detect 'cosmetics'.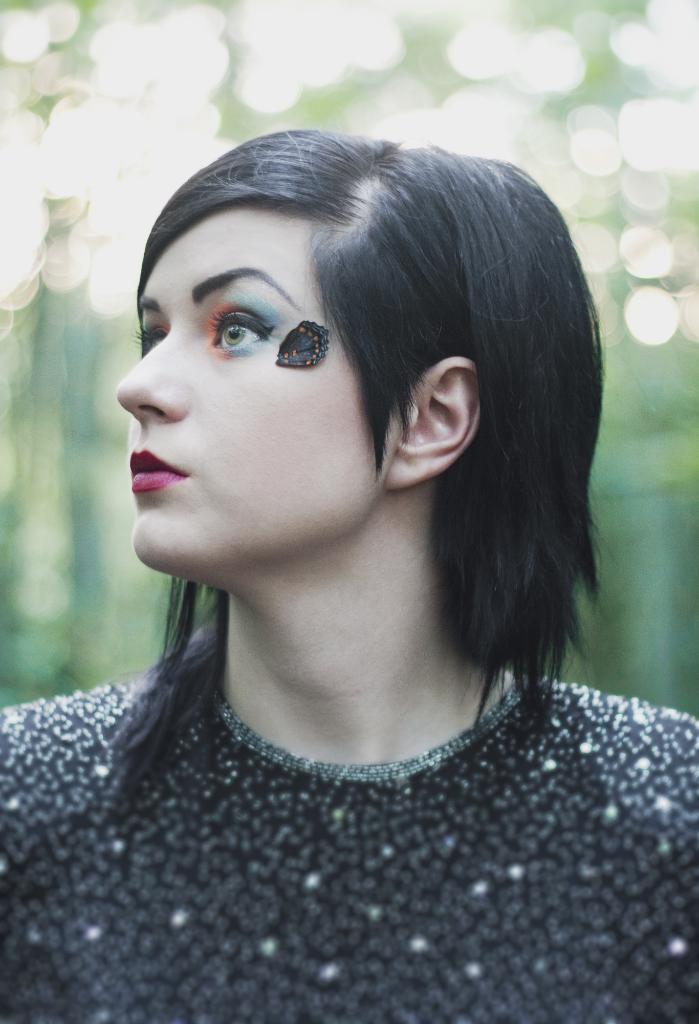
Detected at 127:437:193:497.
